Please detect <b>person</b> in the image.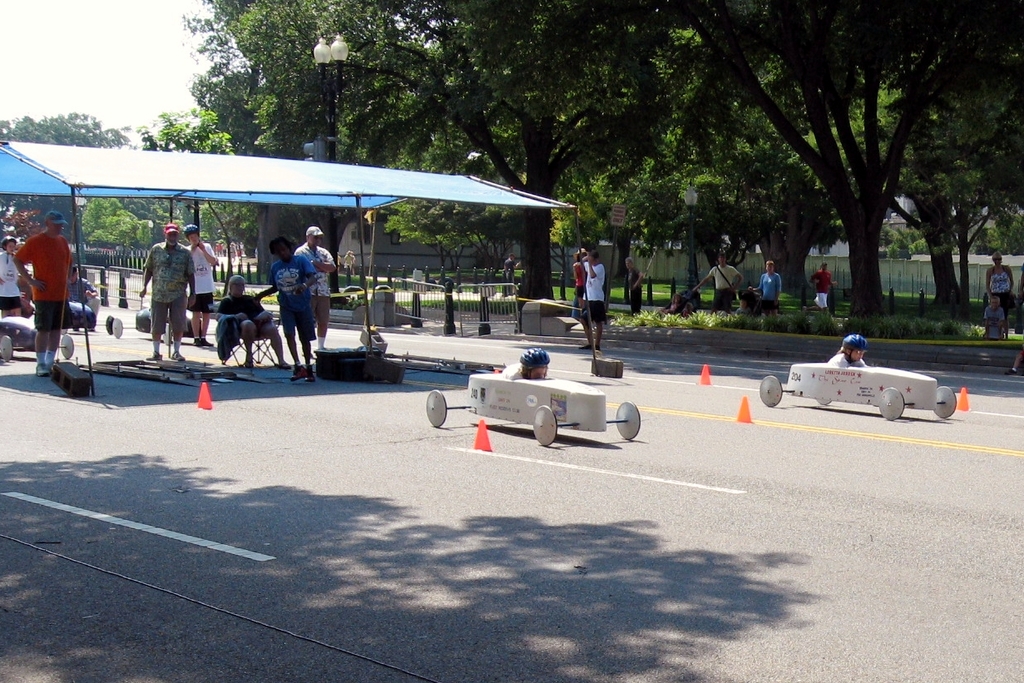
Rect(0, 236, 22, 316).
